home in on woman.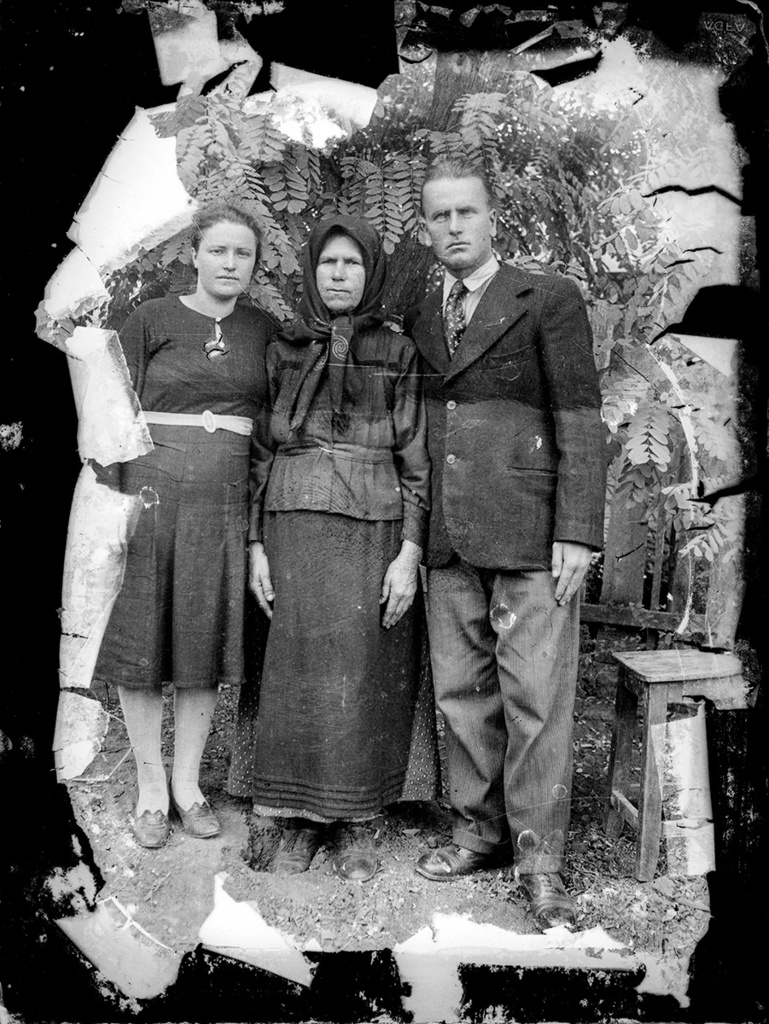
Homed in at detection(85, 202, 283, 850).
